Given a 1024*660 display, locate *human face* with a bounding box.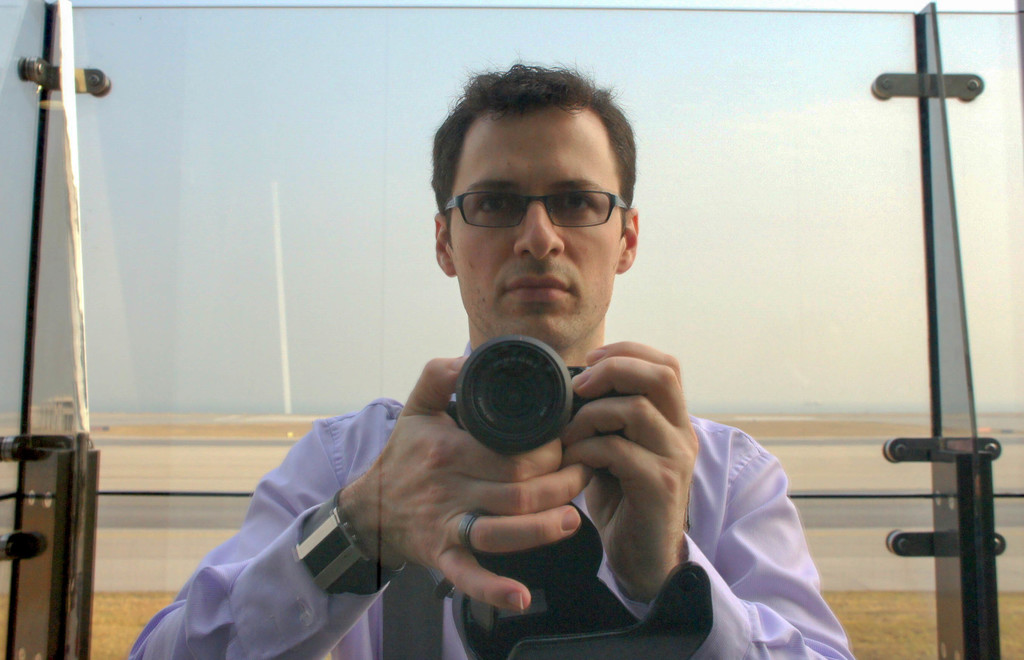
Located: (left=442, top=114, right=630, bottom=353).
